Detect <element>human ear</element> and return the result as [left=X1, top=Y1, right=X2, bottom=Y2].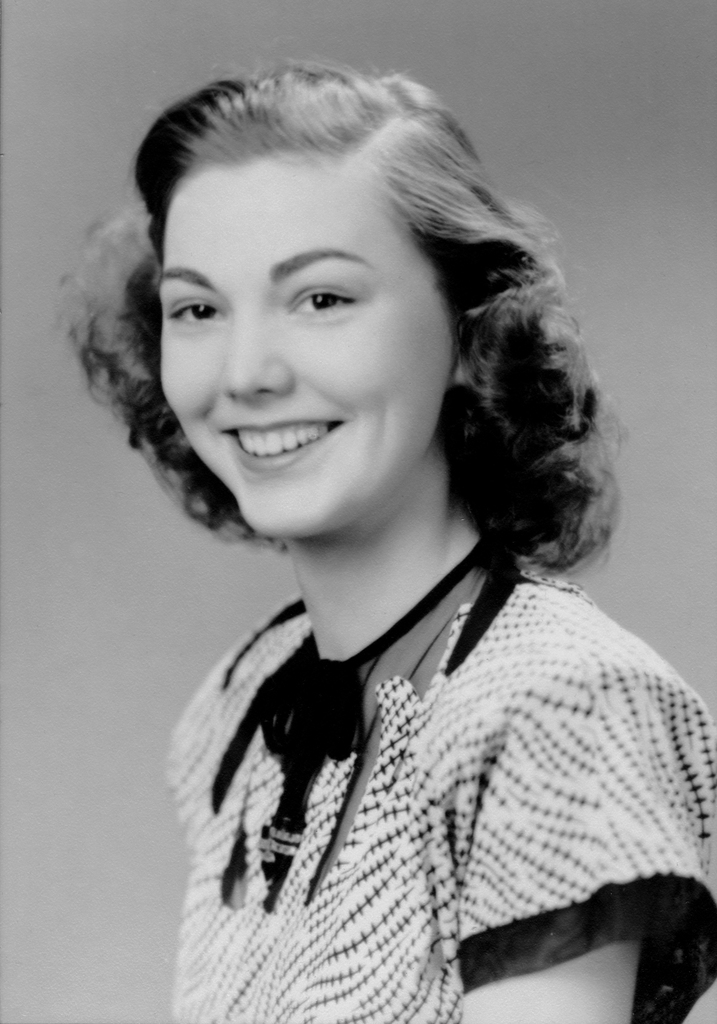
[left=455, top=337, right=482, bottom=386].
